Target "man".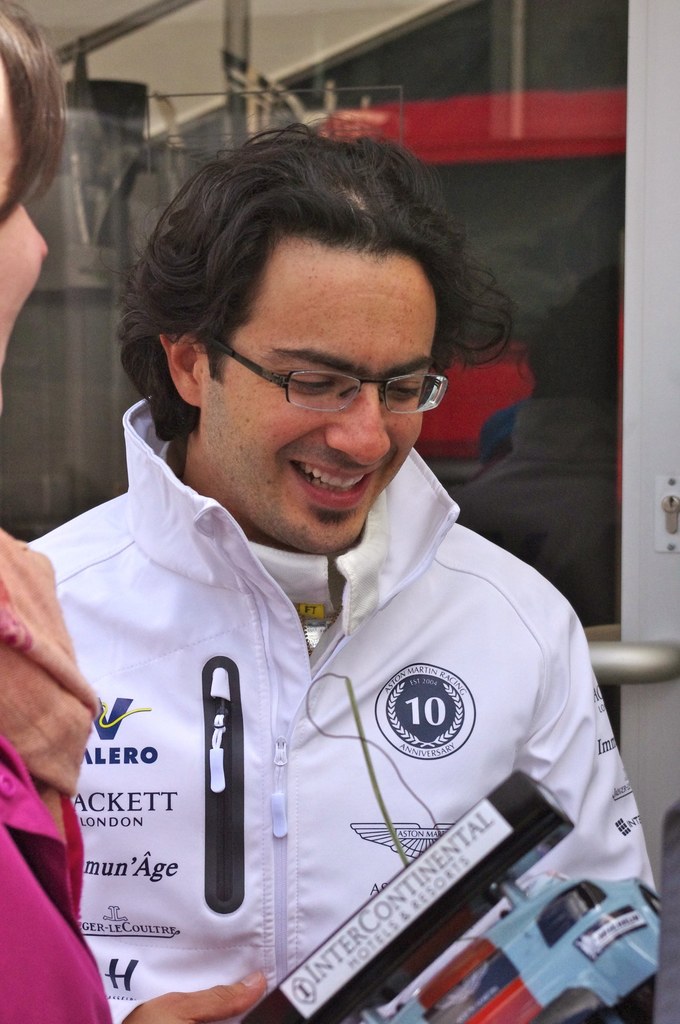
Target region: 56 113 631 991.
